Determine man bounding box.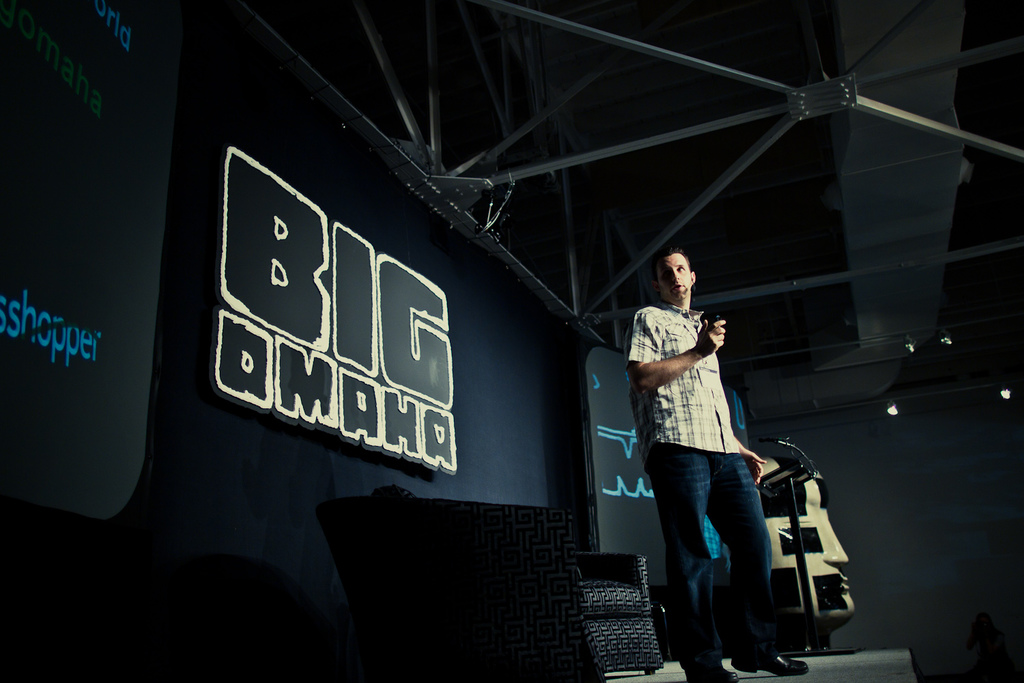
Determined: (624,248,814,682).
